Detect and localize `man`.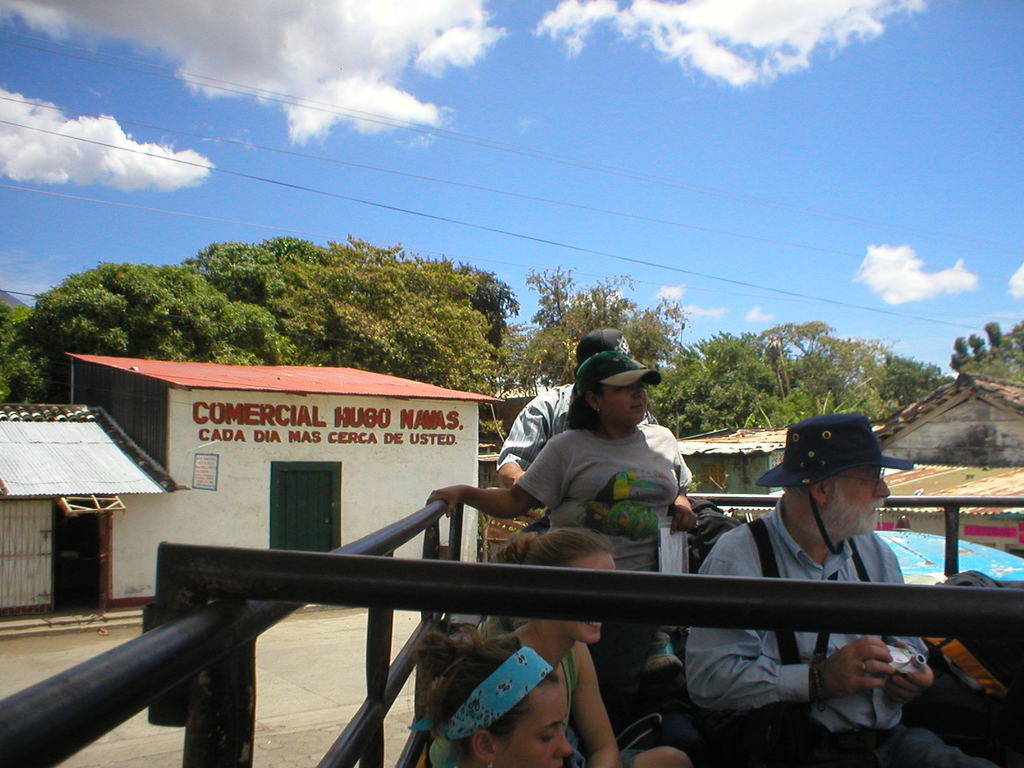
Localized at locate(686, 405, 959, 730).
